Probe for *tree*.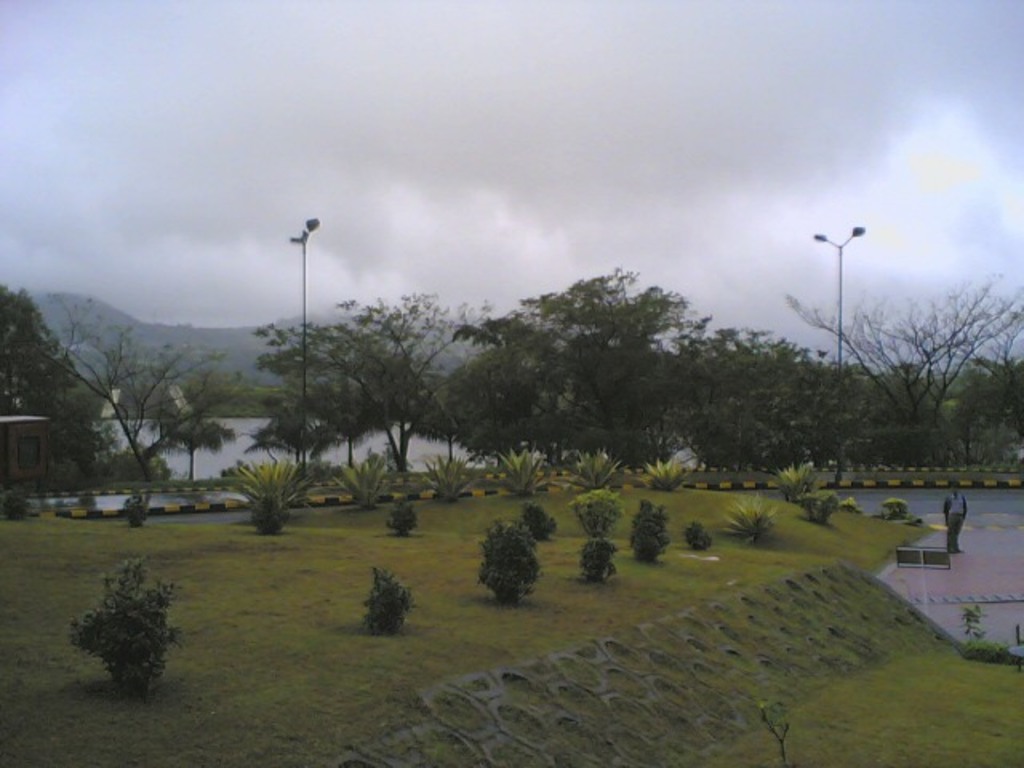
Probe result: region(686, 307, 784, 510).
